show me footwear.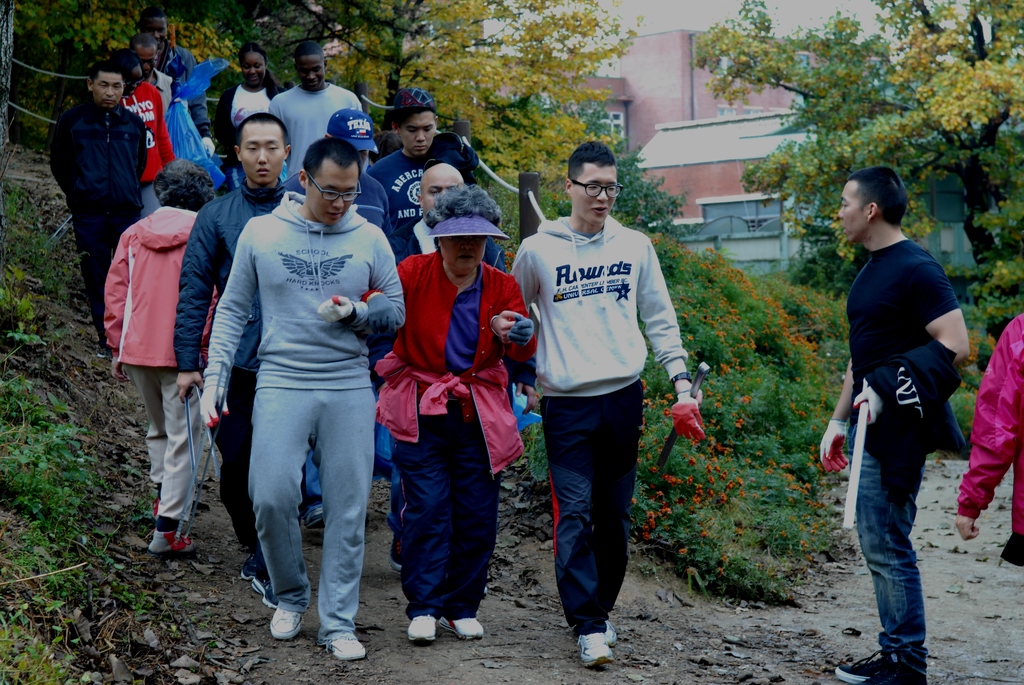
footwear is here: region(598, 615, 617, 651).
